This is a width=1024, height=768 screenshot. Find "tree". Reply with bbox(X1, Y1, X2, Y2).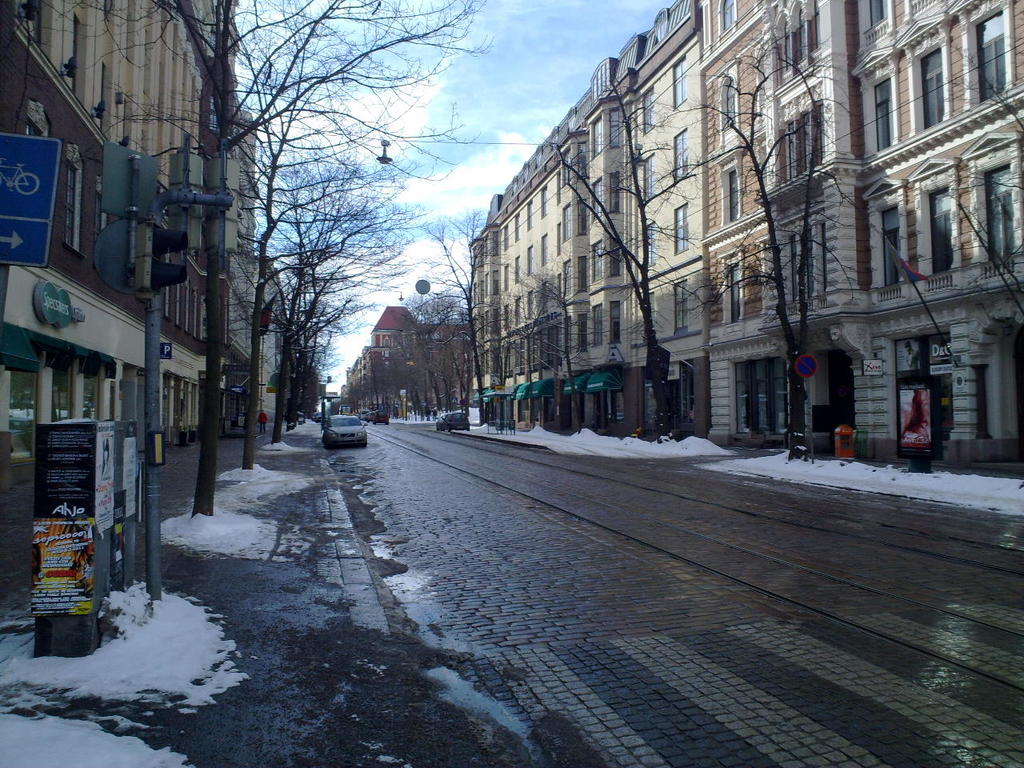
bbox(543, 136, 674, 442).
